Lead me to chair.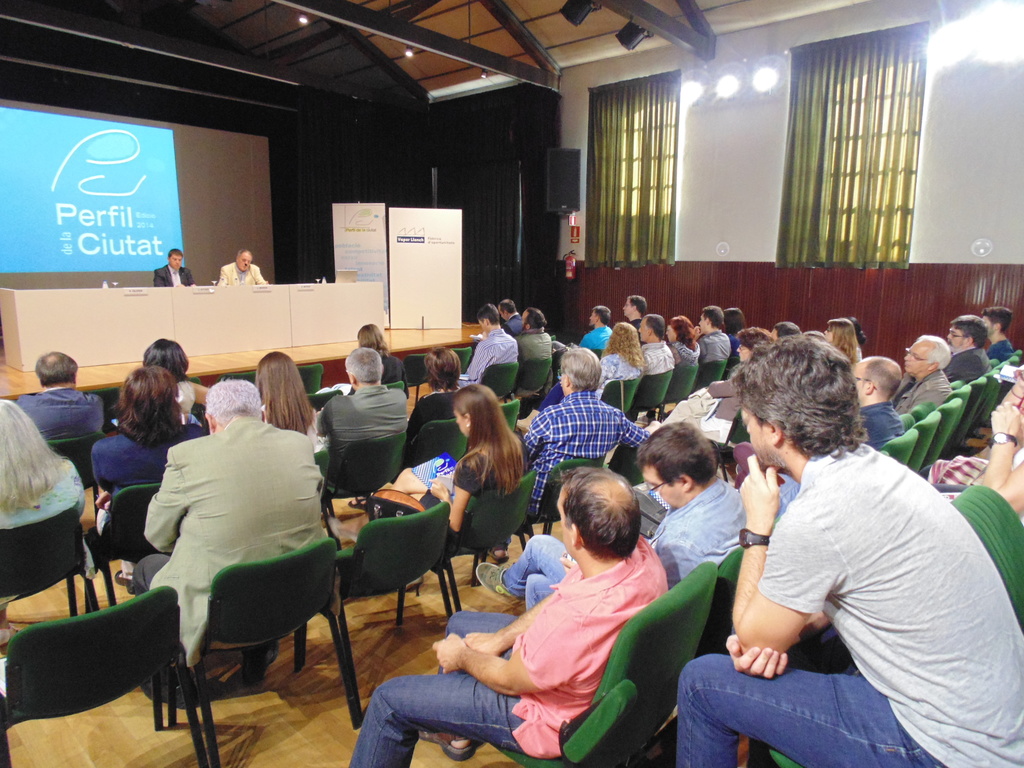
Lead to 611/441/647/490.
